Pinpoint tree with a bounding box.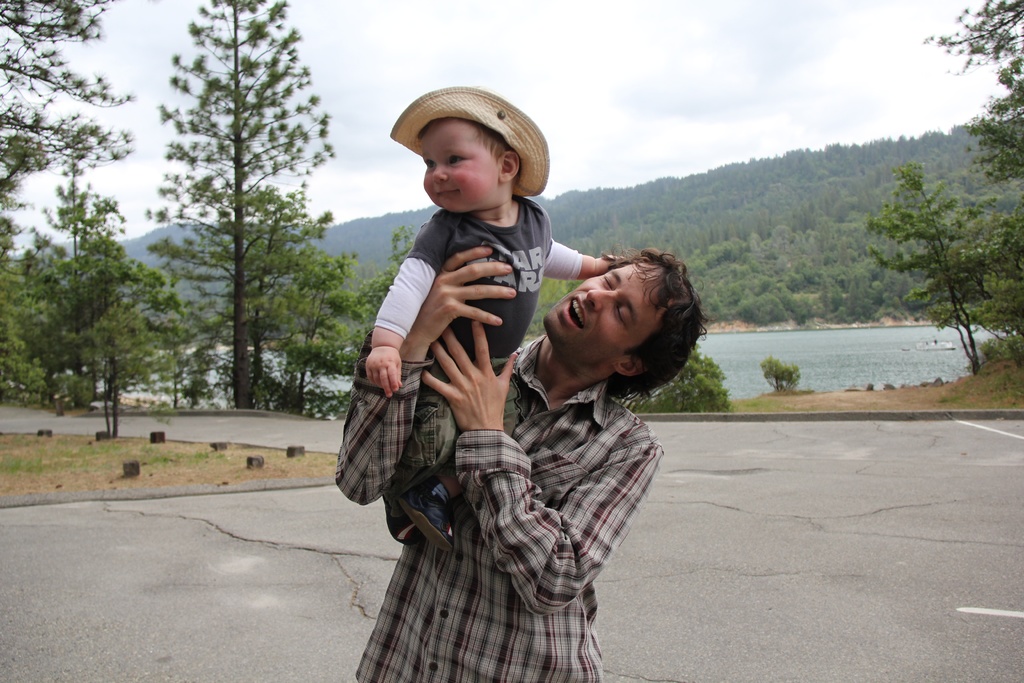
{"left": 141, "top": 0, "right": 335, "bottom": 412}.
